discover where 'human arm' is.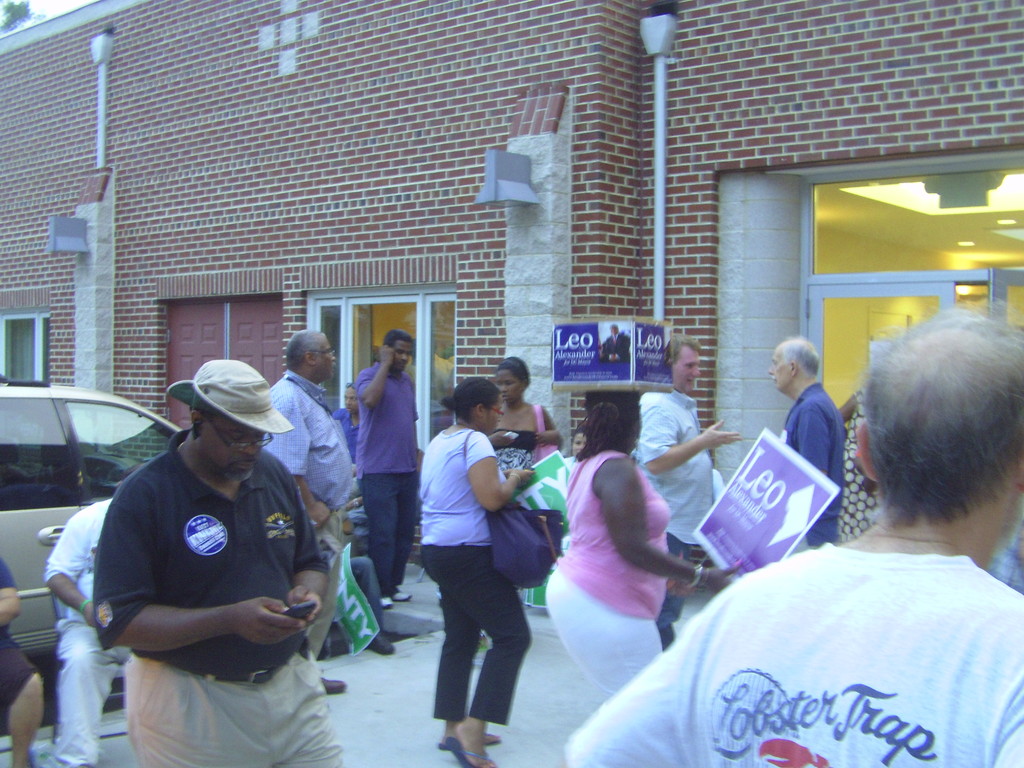
Discovered at 93,479,307,662.
